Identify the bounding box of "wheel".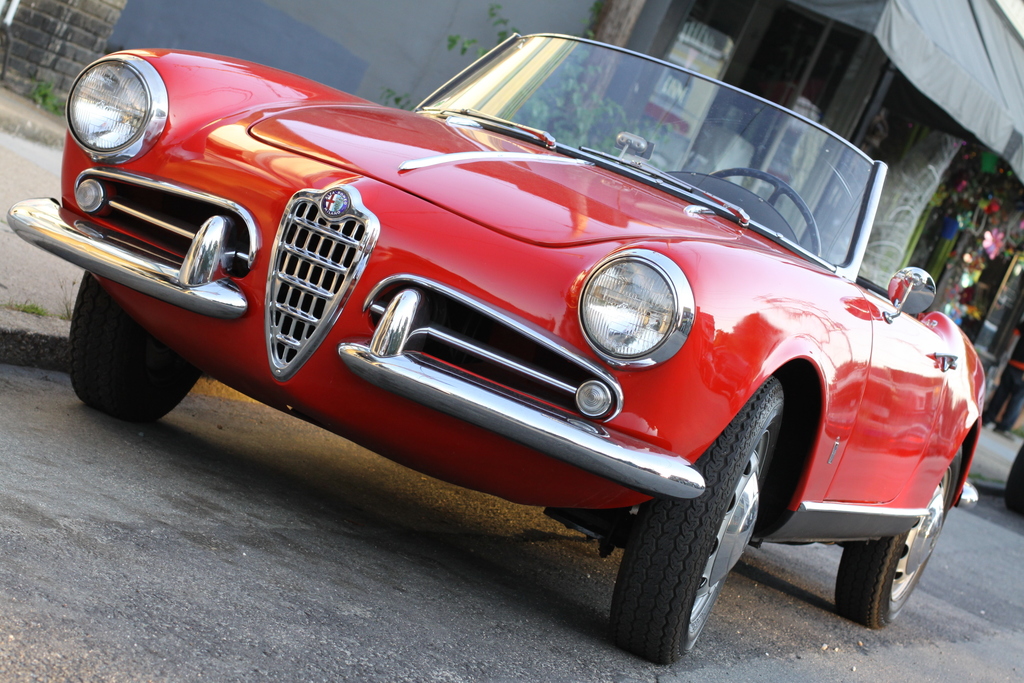
box=[609, 372, 781, 668].
